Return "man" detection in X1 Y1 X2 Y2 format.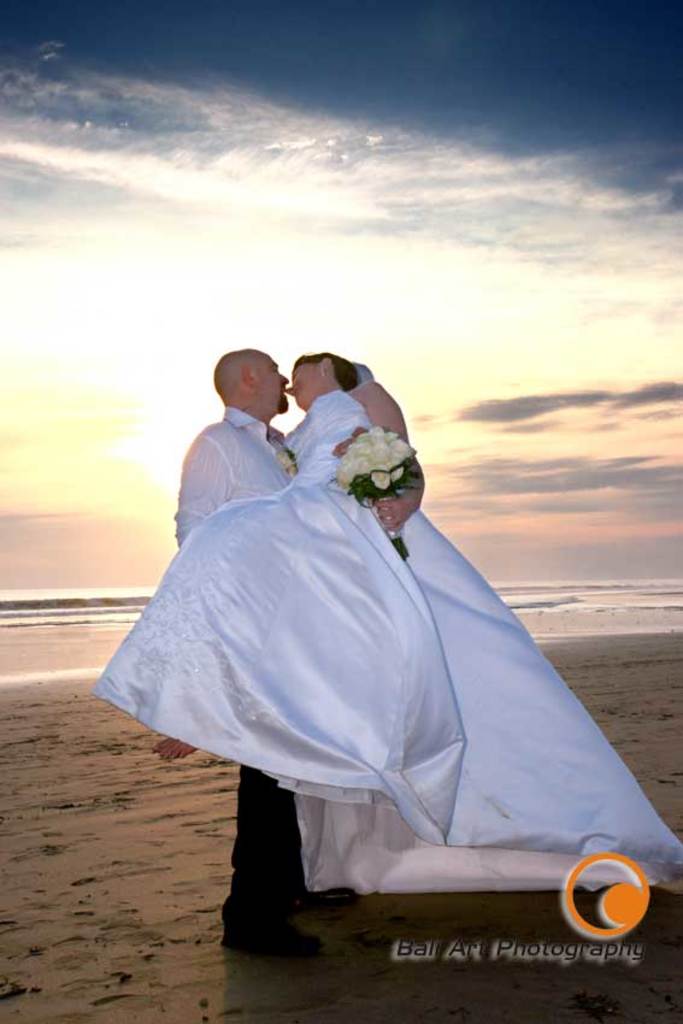
171 342 360 954.
